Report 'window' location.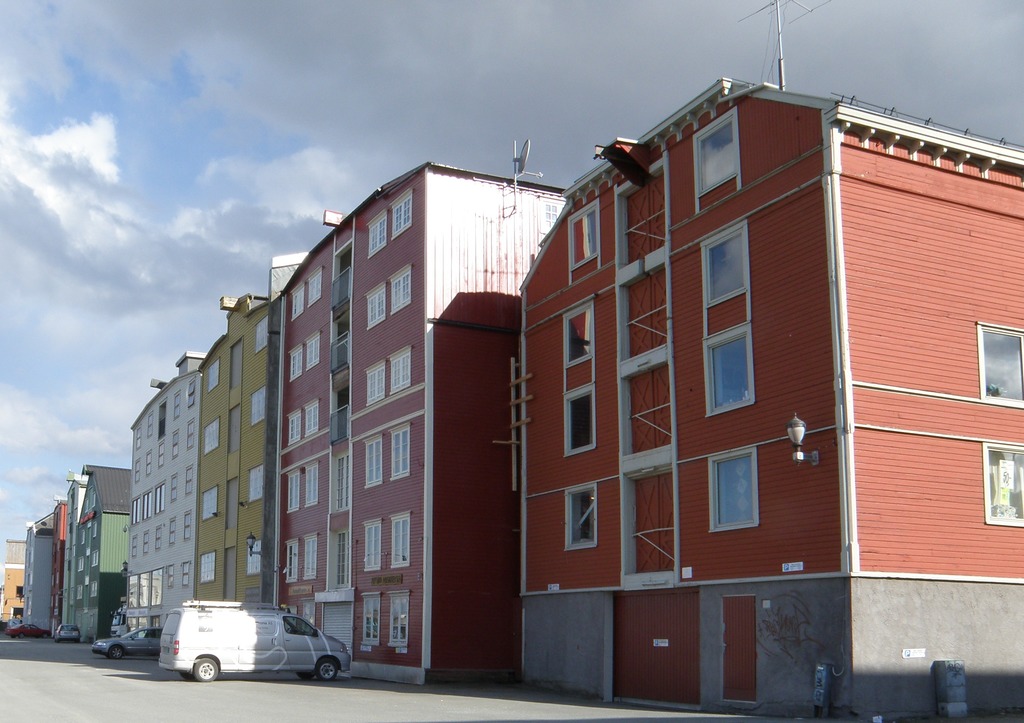
Report: bbox(129, 497, 140, 525).
